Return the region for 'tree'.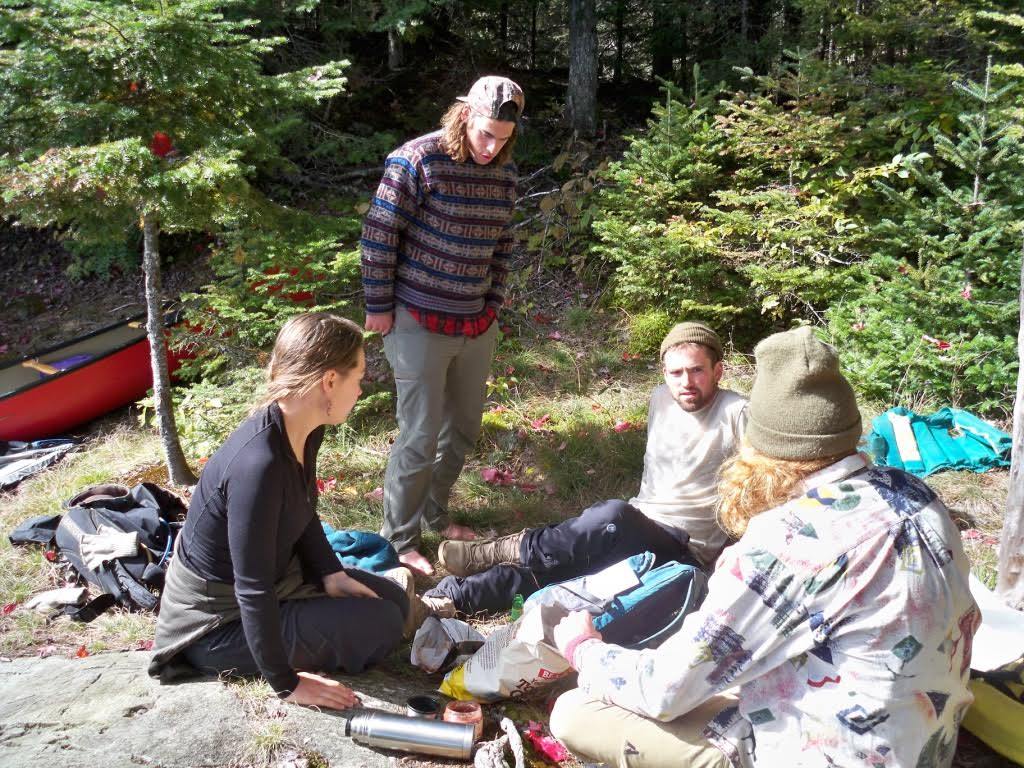
[x1=0, y1=0, x2=350, y2=491].
